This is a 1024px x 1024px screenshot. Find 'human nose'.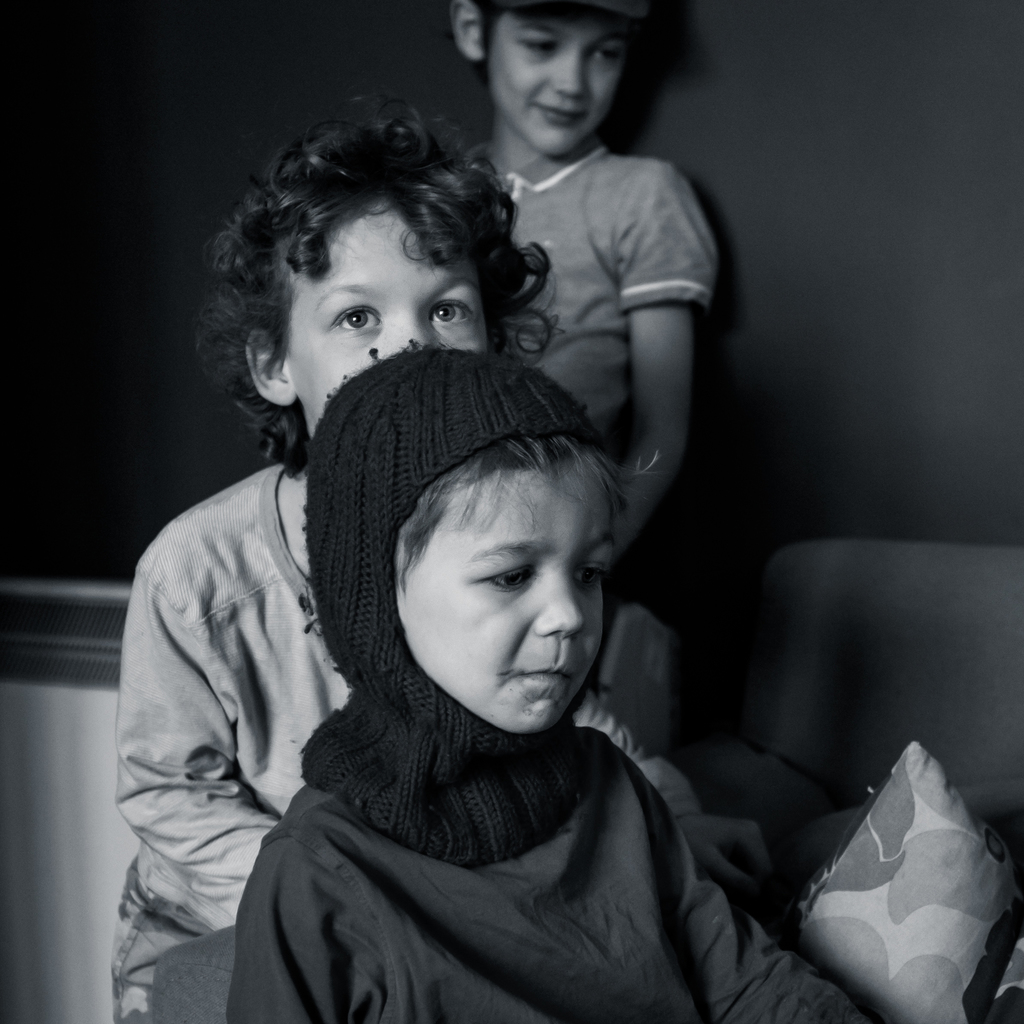
Bounding box: x1=380, y1=302, x2=445, y2=354.
